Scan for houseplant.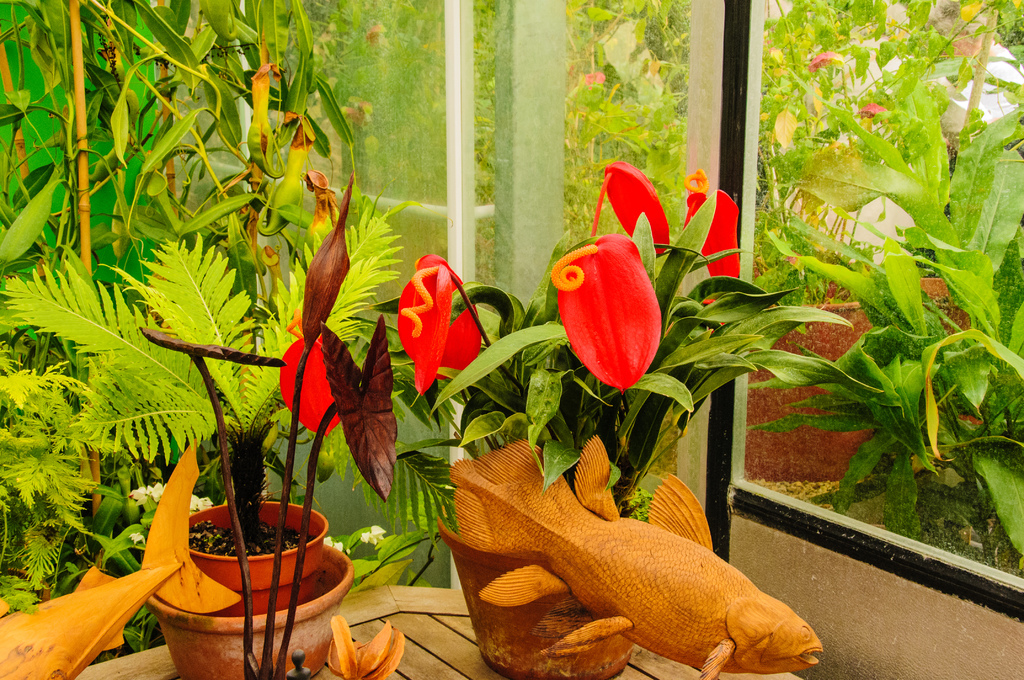
Scan result: <box>276,156,855,679</box>.
